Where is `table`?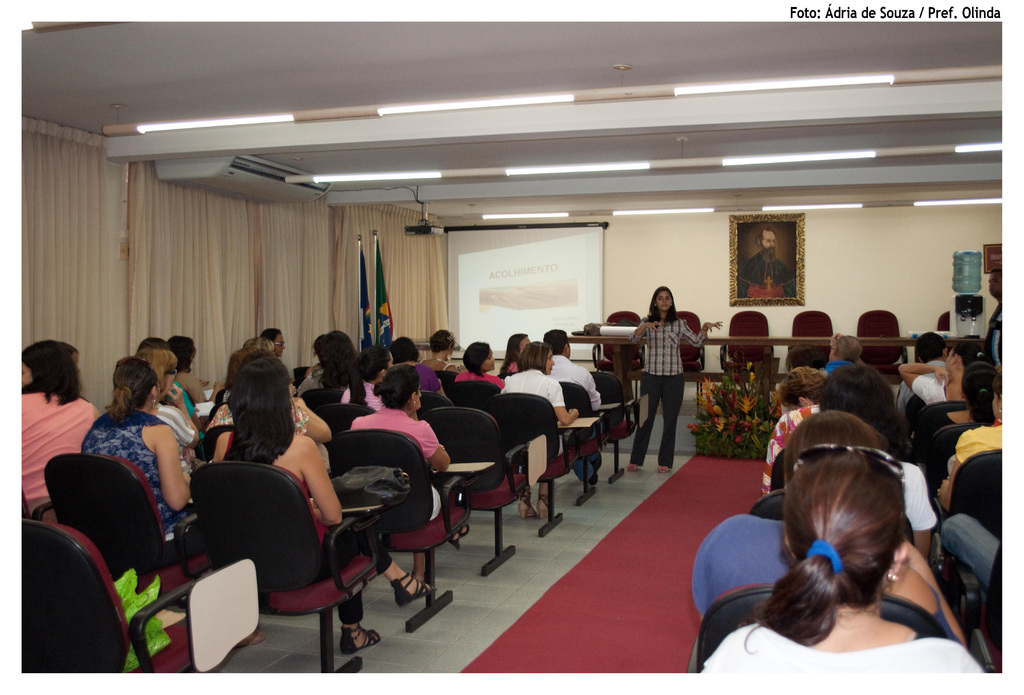
crop(562, 313, 941, 407).
